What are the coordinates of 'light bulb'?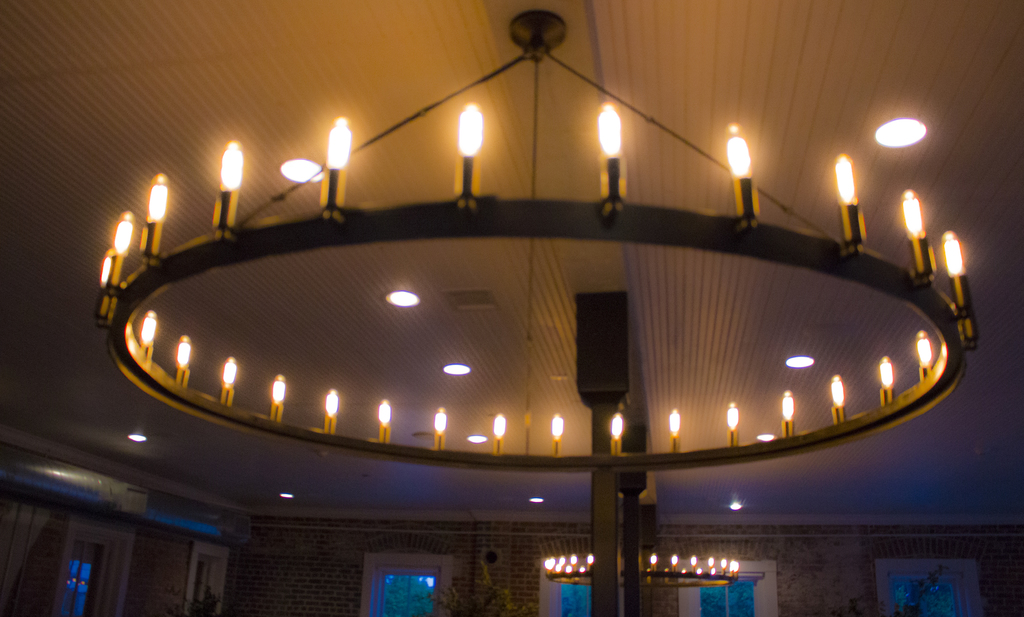
[670,554,678,565].
